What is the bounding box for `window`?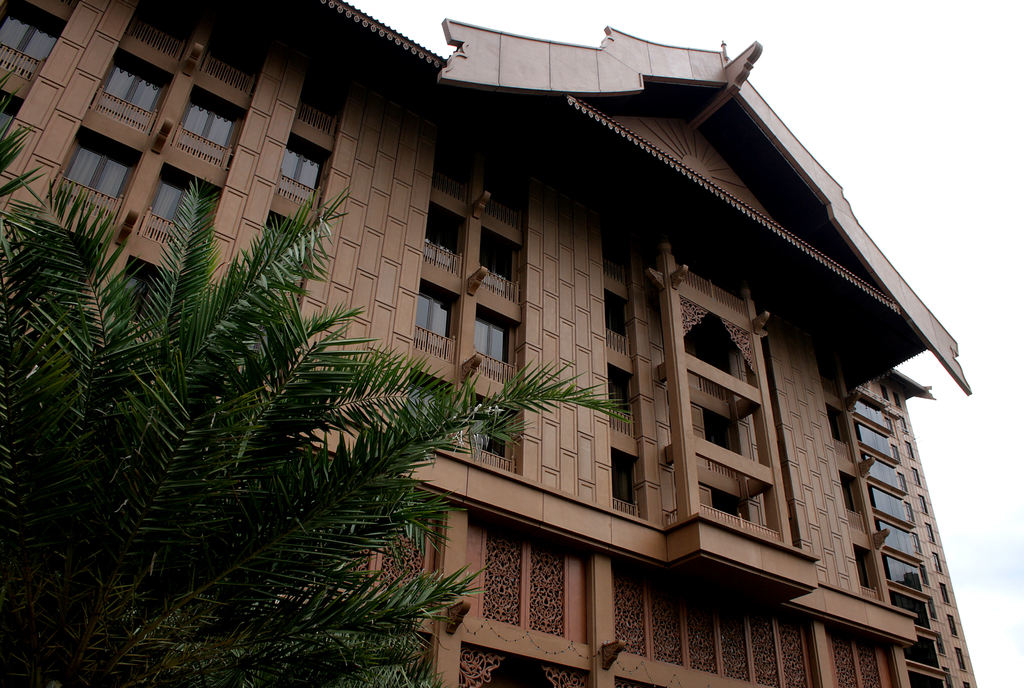
[x1=385, y1=495, x2=429, y2=607].
